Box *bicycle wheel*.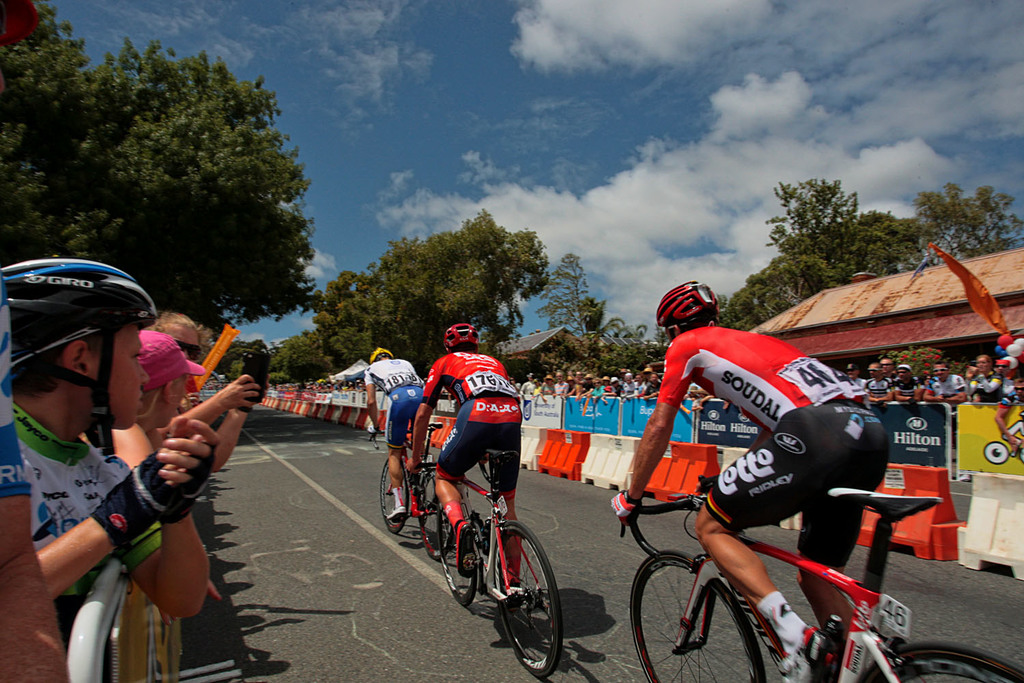
{"x1": 627, "y1": 551, "x2": 764, "y2": 682}.
